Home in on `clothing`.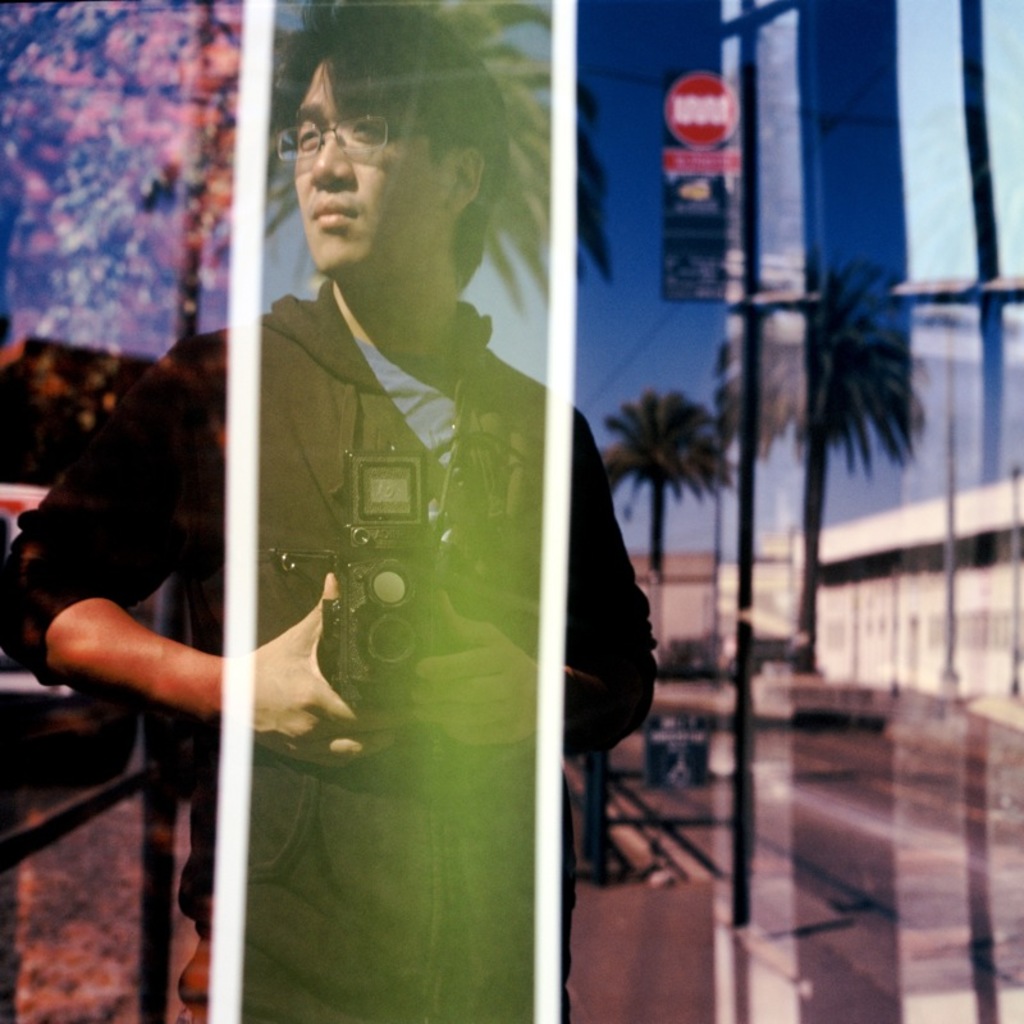
Homed in at select_region(0, 274, 658, 1018).
